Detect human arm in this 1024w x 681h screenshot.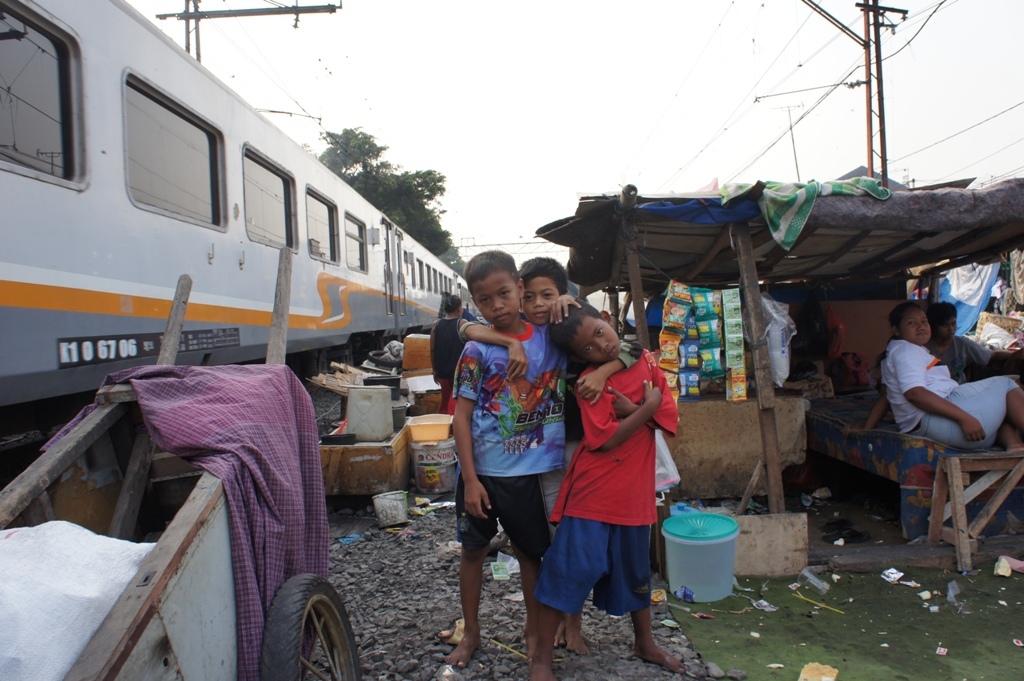
Detection: detection(968, 339, 997, 377).
